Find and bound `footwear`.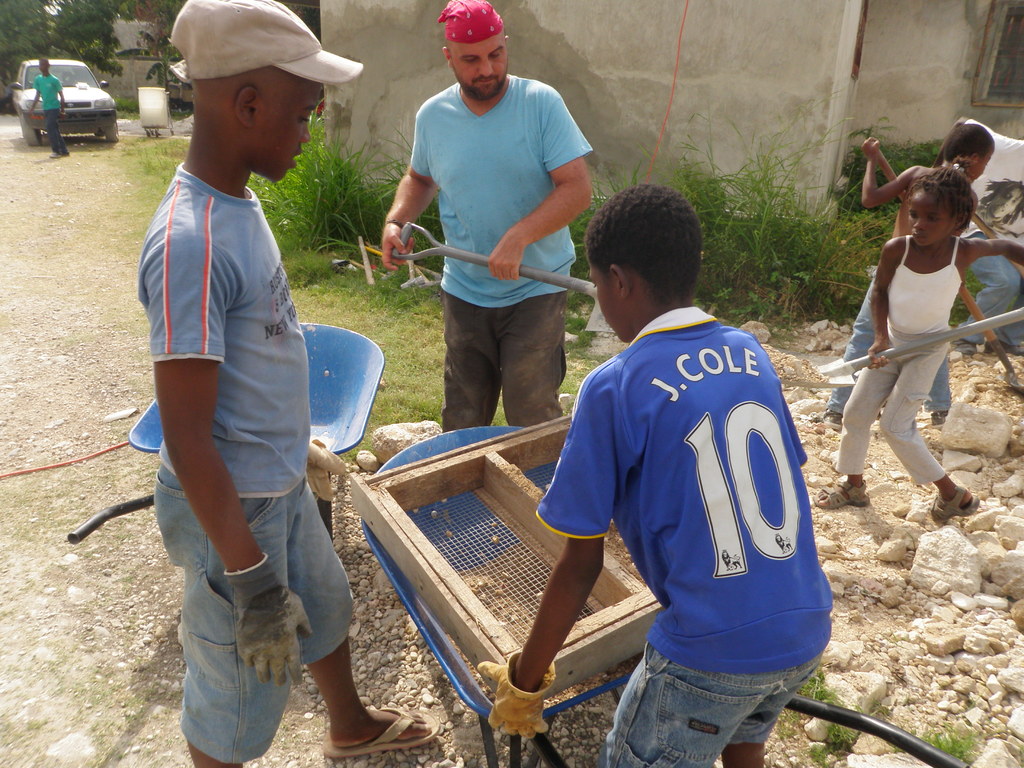
Bound: BBox(317, 707, 440, 759).
